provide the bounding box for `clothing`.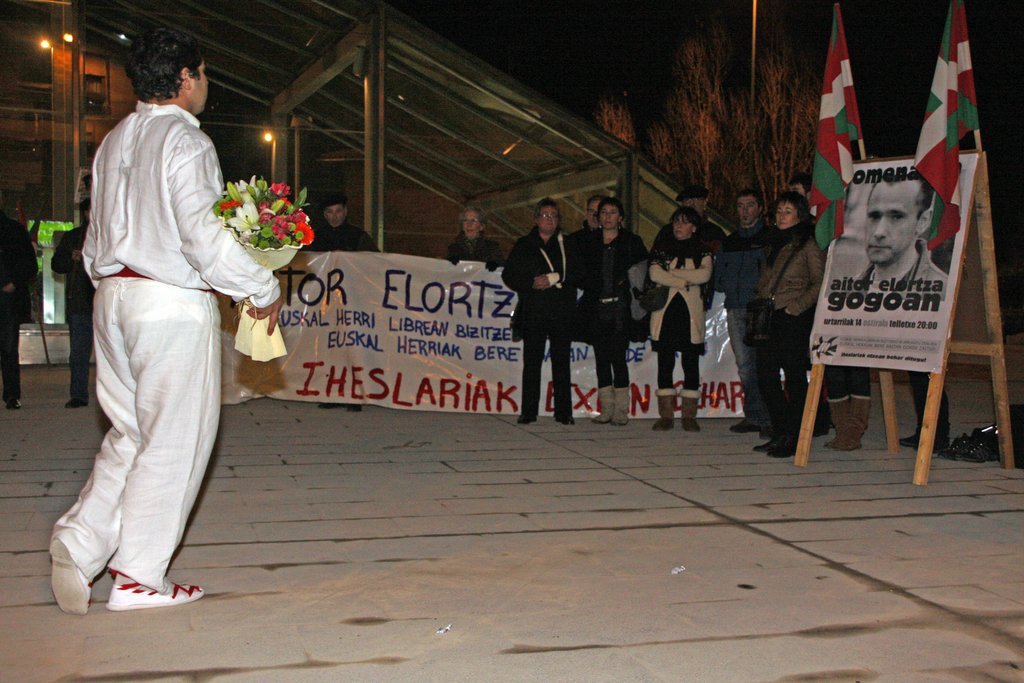
x1=575, y1=217, x2=653, y2=386.
